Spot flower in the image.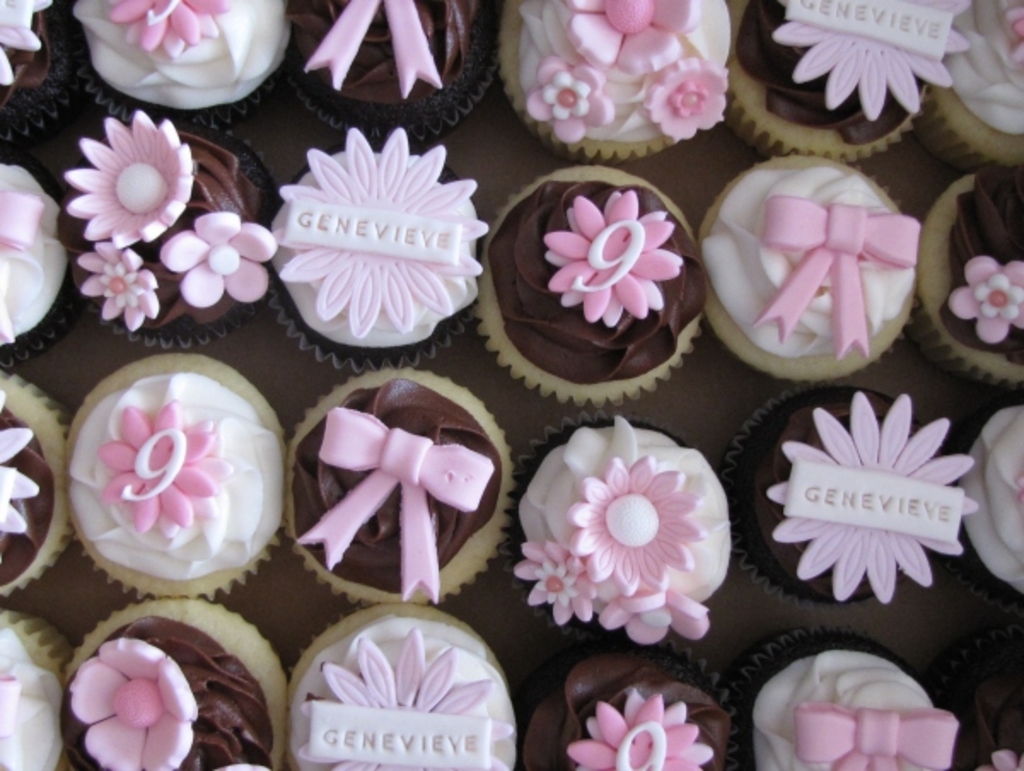
flower found at <box>521,539,613,629</box>.
